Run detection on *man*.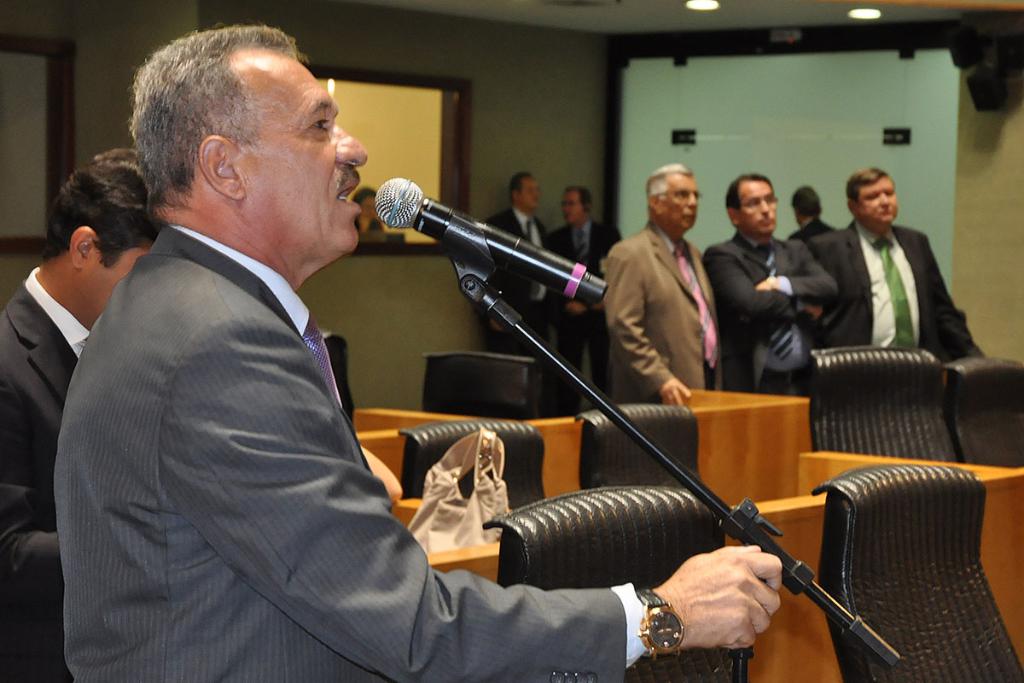
Result: Rect(599, 158, 722, 410).
